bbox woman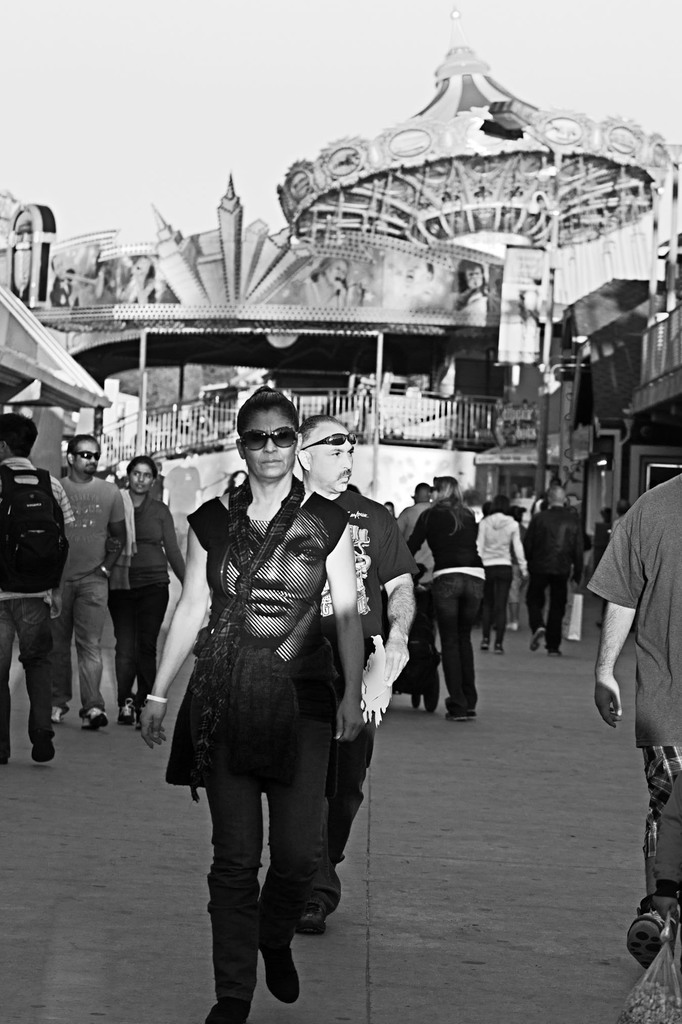
bbox=(480, 497, 536, 654)
